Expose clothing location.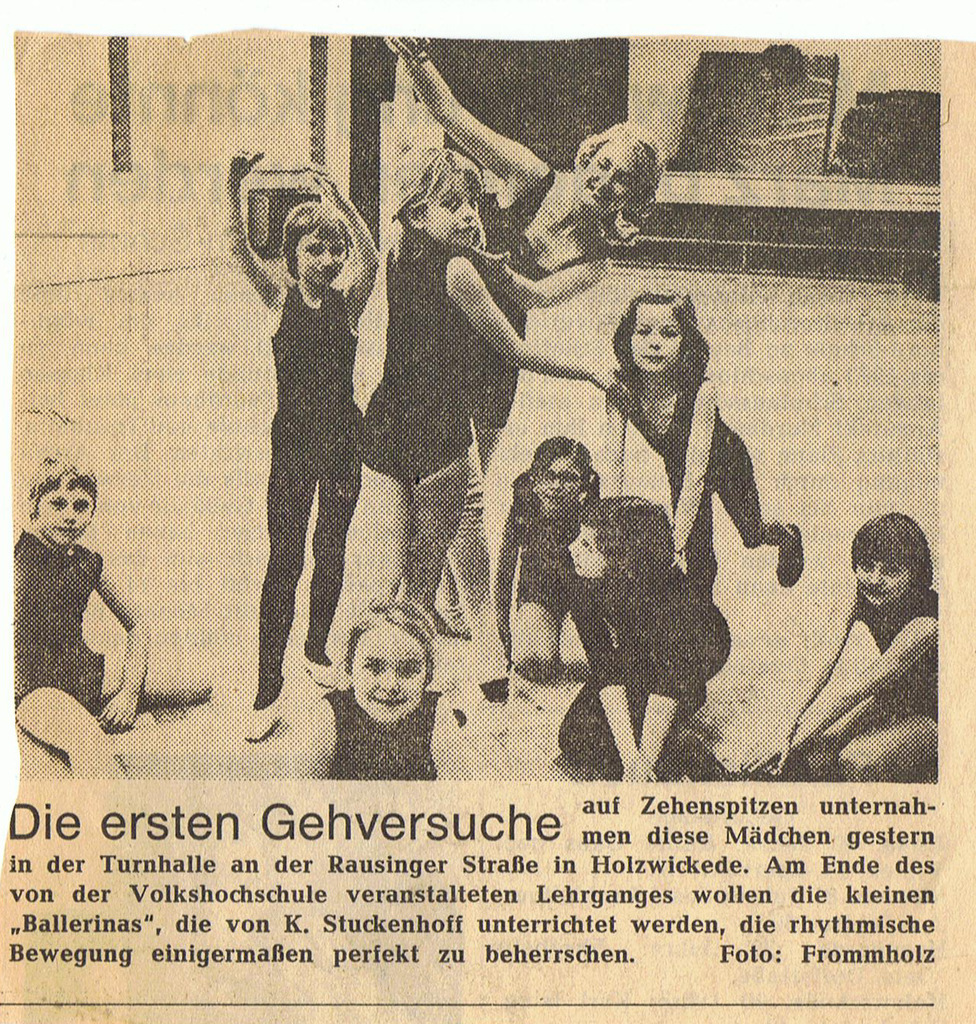
Exposed at rect(13, 530, 103, 711).
